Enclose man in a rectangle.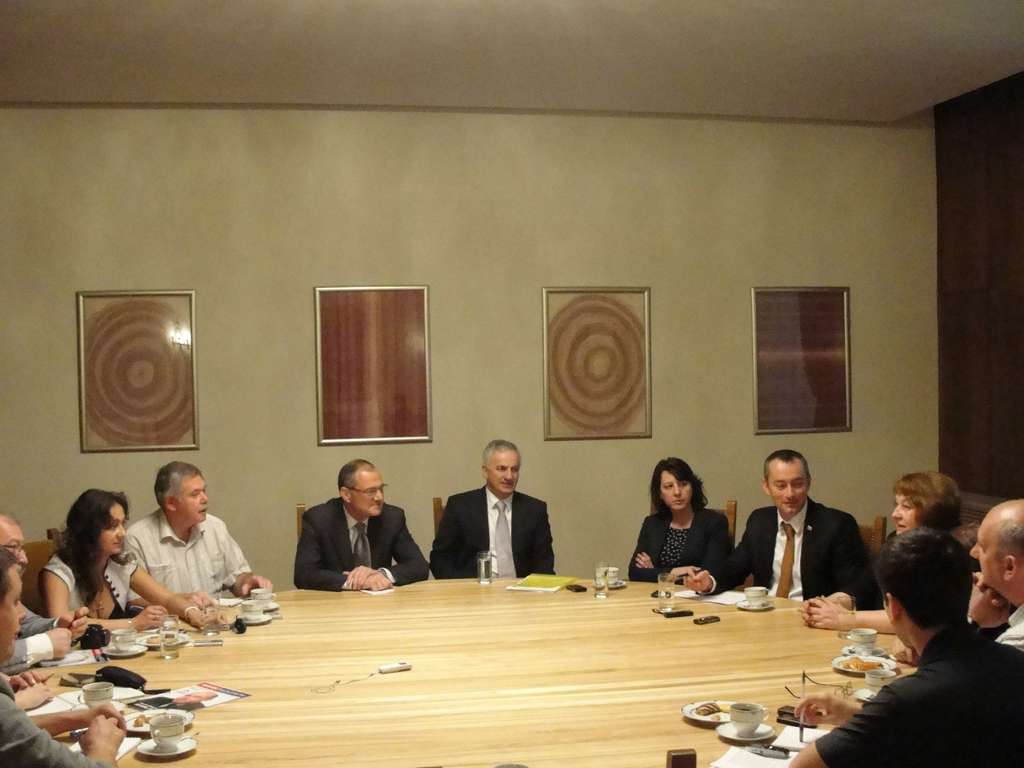
detection(291, 451, 433, 593).
